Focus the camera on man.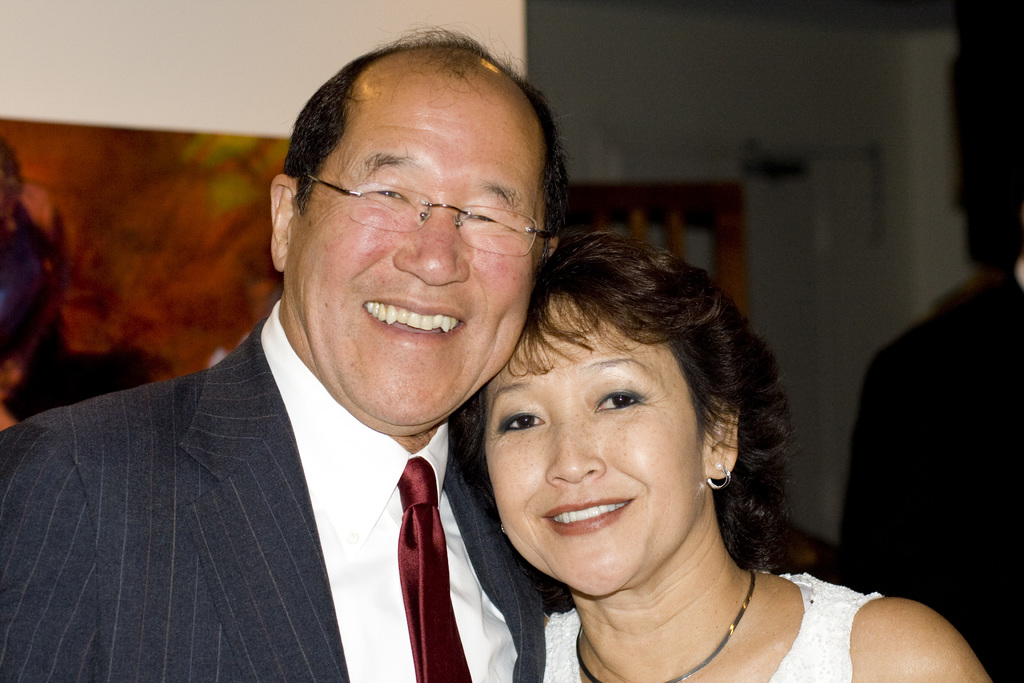
Focus region: left=10, top=70, right=615, bottom=675.
